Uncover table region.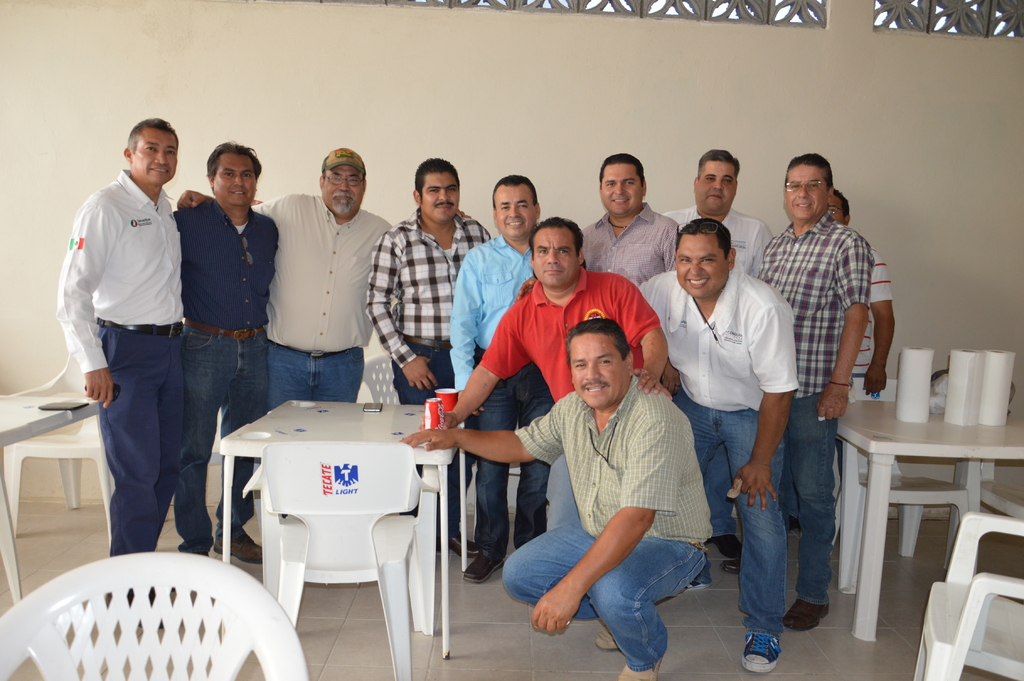
Uncovered: rect(838, 401, 1023, 644).
